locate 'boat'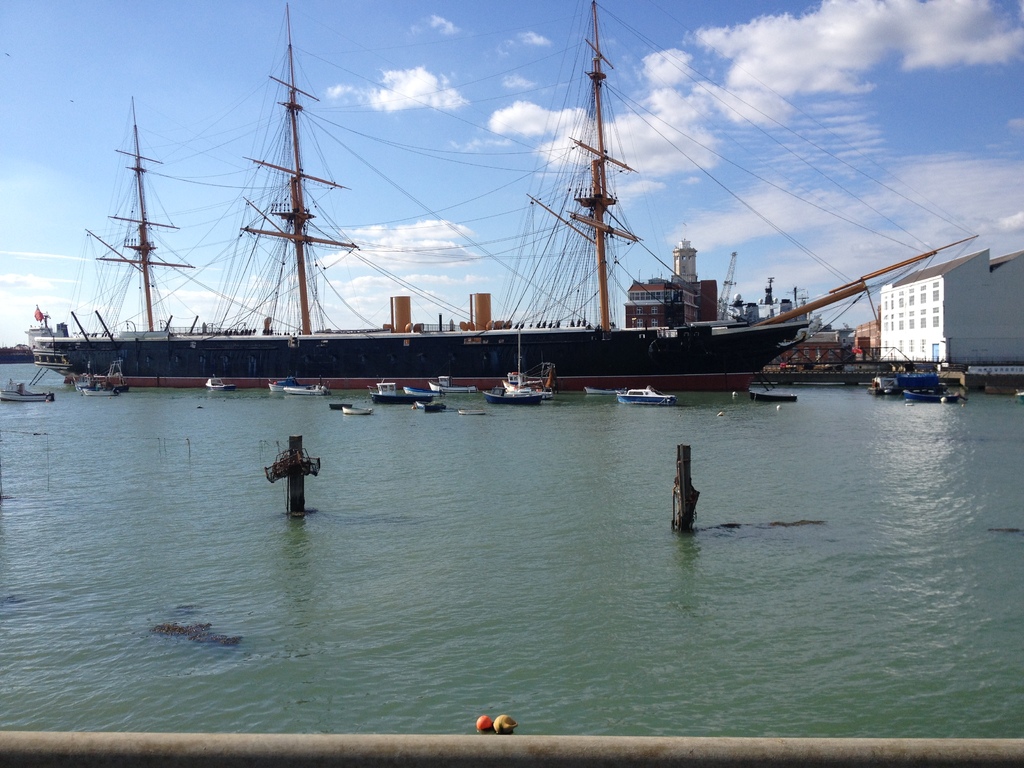
<box>486,384,548,403</box>
